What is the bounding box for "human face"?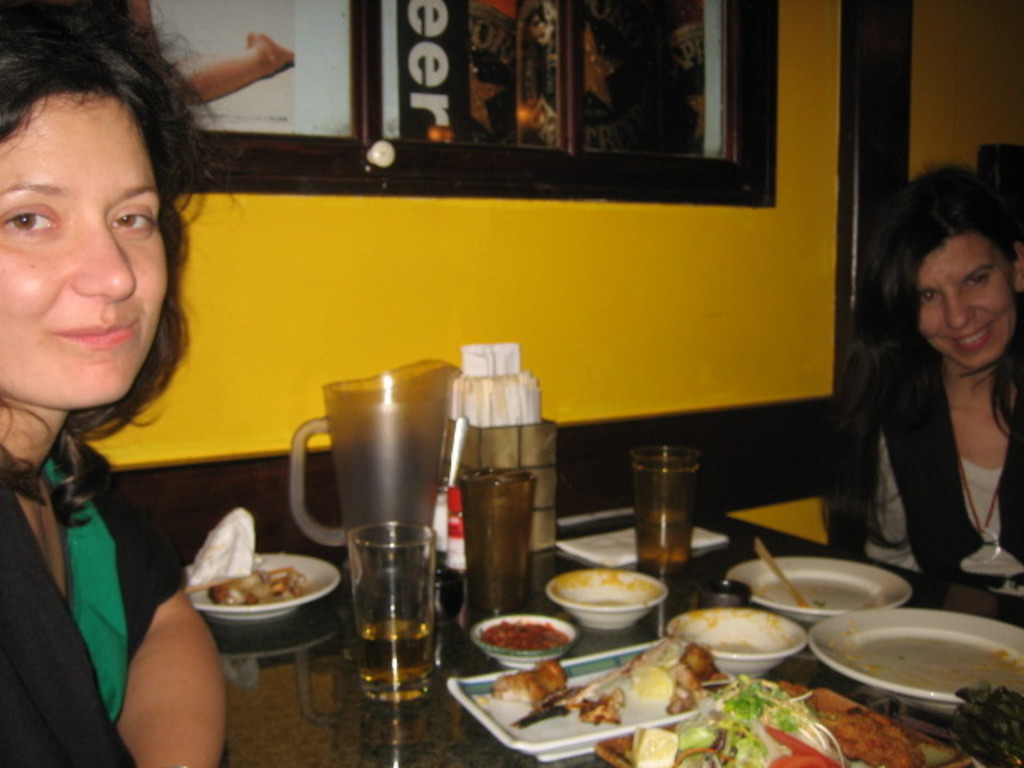
x1=0, y1=107, x2=171, y2=416.
